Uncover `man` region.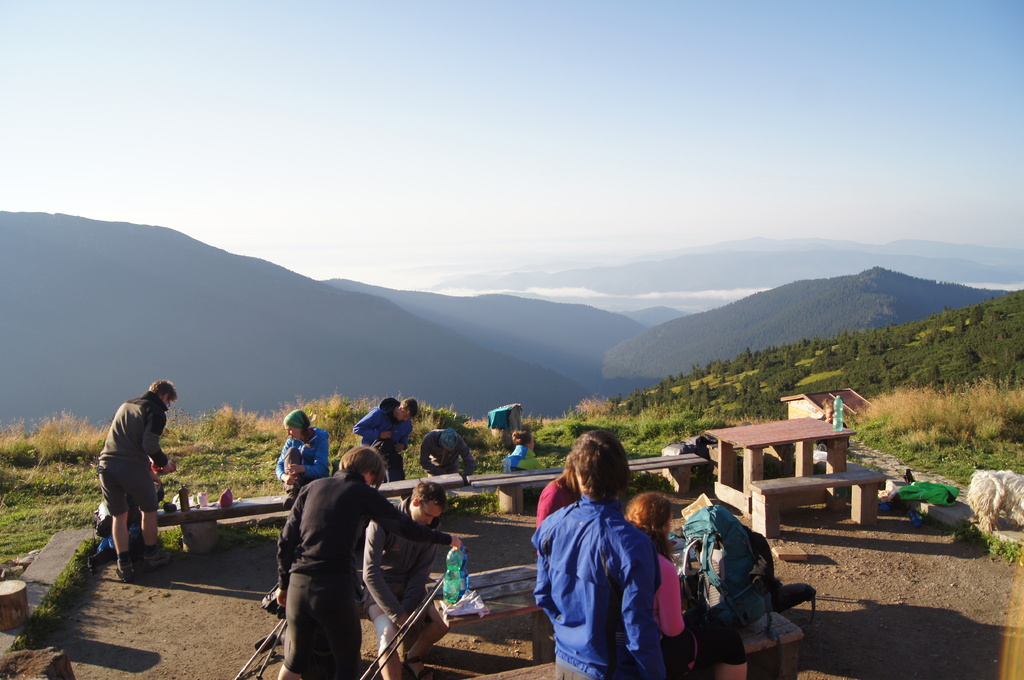
Uncovered: detection(351, 398, 419, 481).
